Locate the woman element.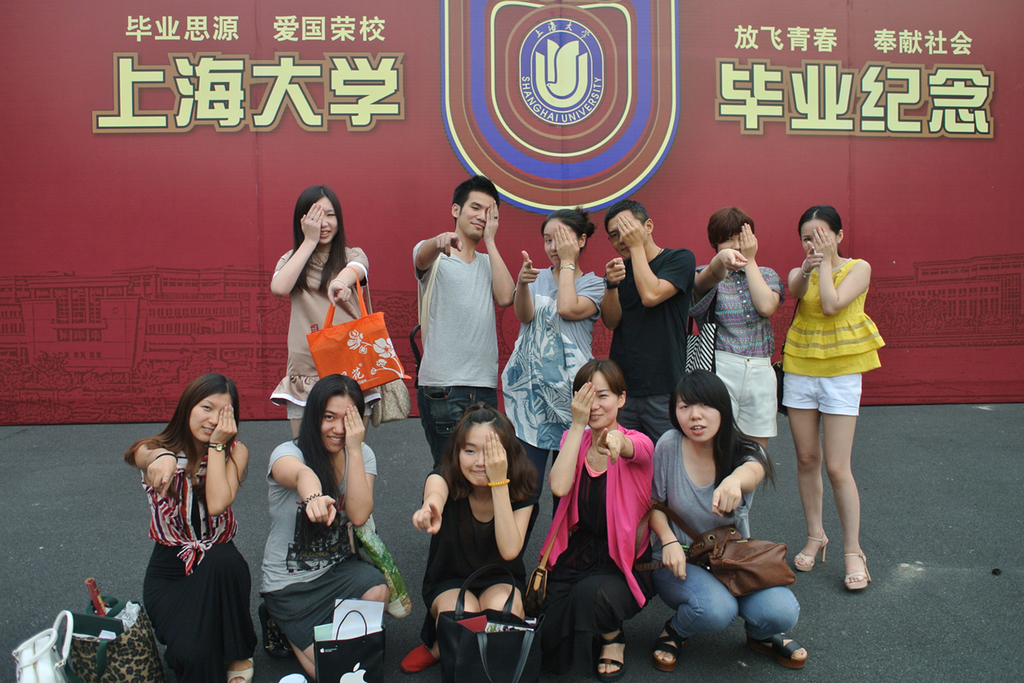
Element bbox: (x1=603, y1=200, x2=692, y2=441).
